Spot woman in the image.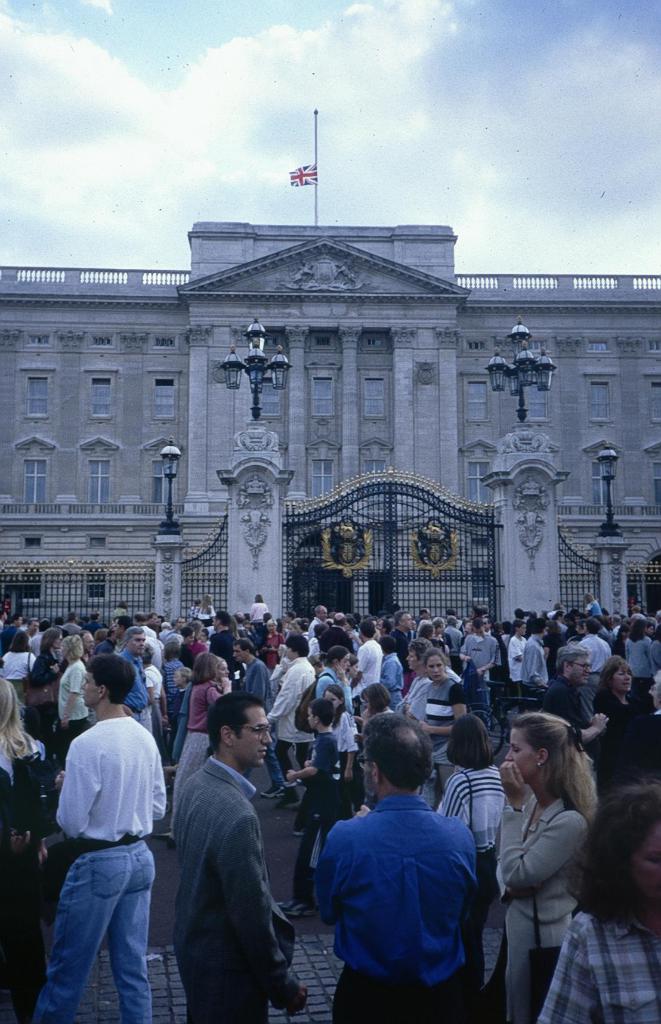
woman found at <bbox>540, 790, 660, 1023</bbox>.
